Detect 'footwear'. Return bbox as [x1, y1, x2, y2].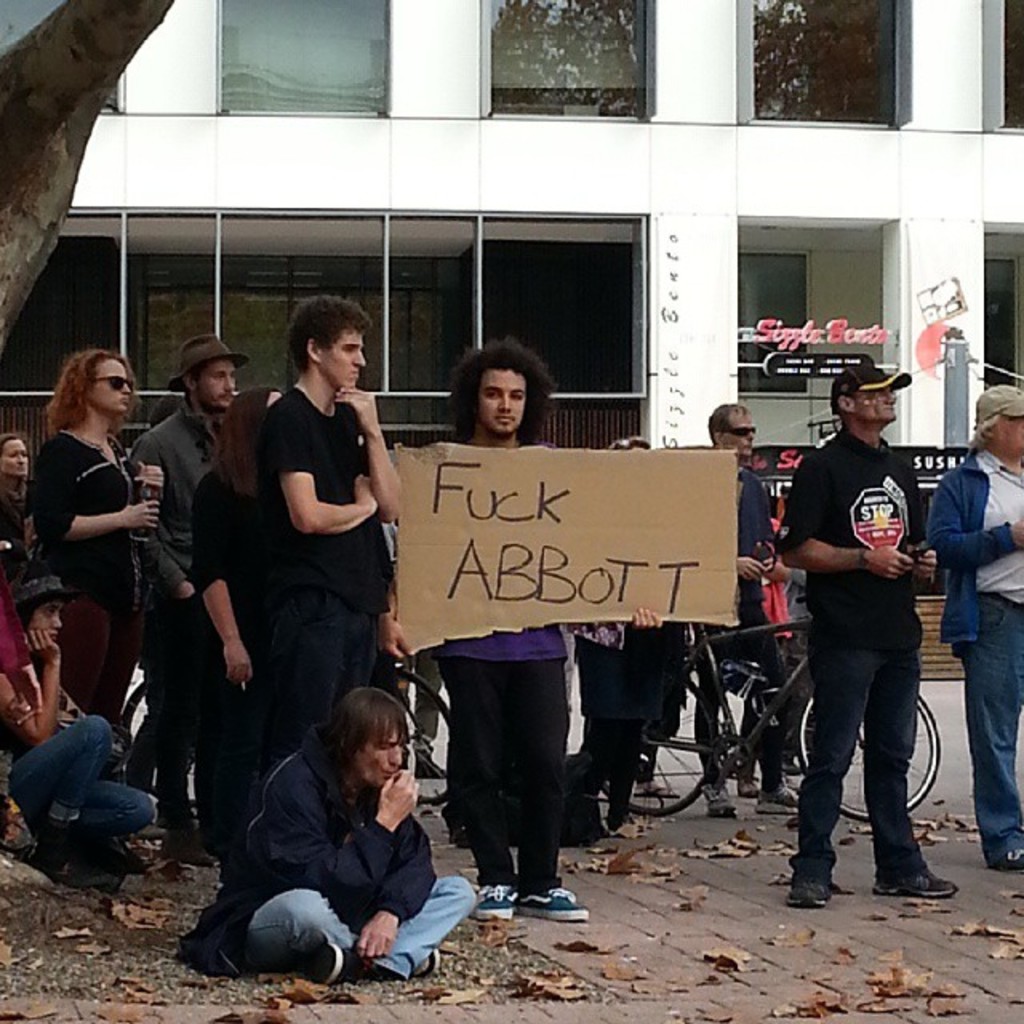
[709, 789, 733, 814].
